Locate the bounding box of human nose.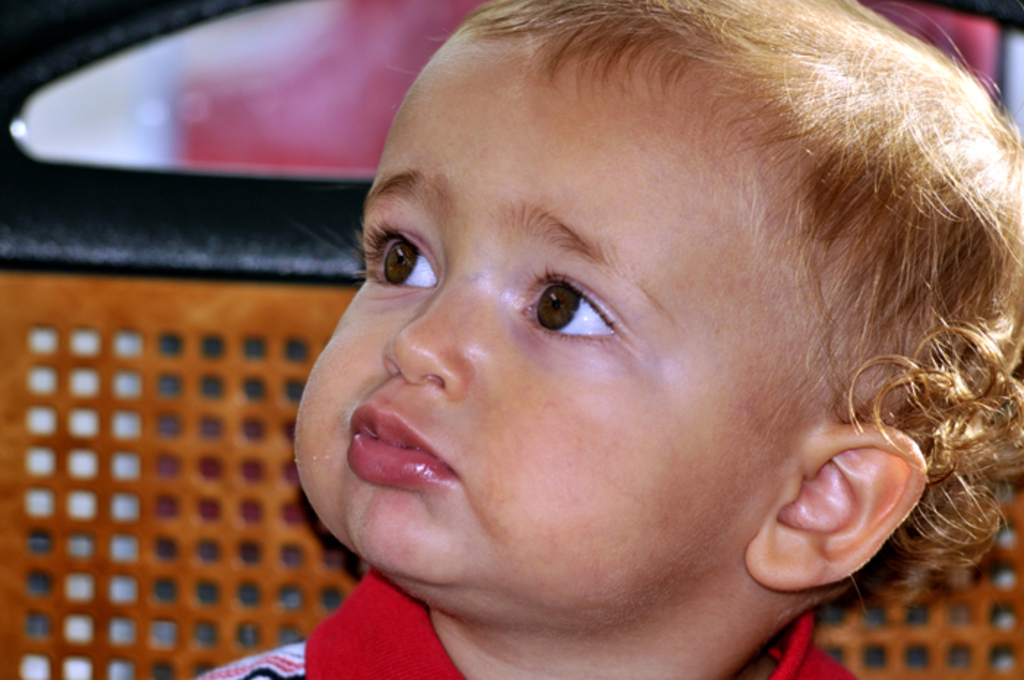
Bounding box: {"x1": 380, "y1": 254, "x2": 470, "y2": 395}.
